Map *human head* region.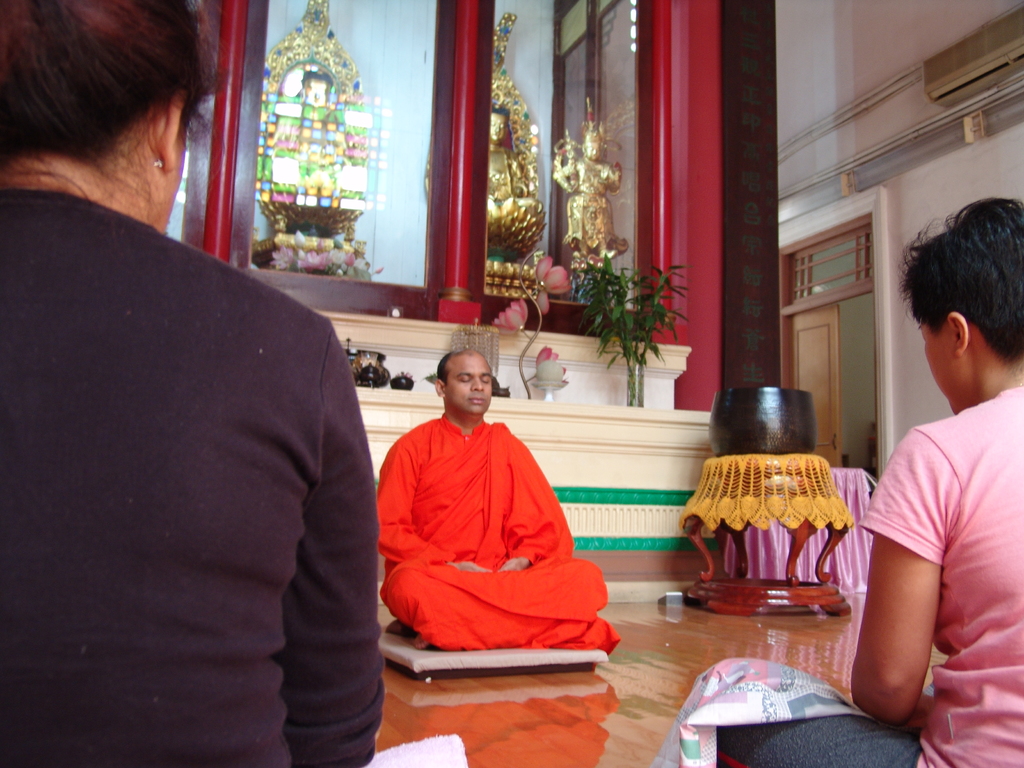
Mapped to <box>0,0,209,232</box>.
